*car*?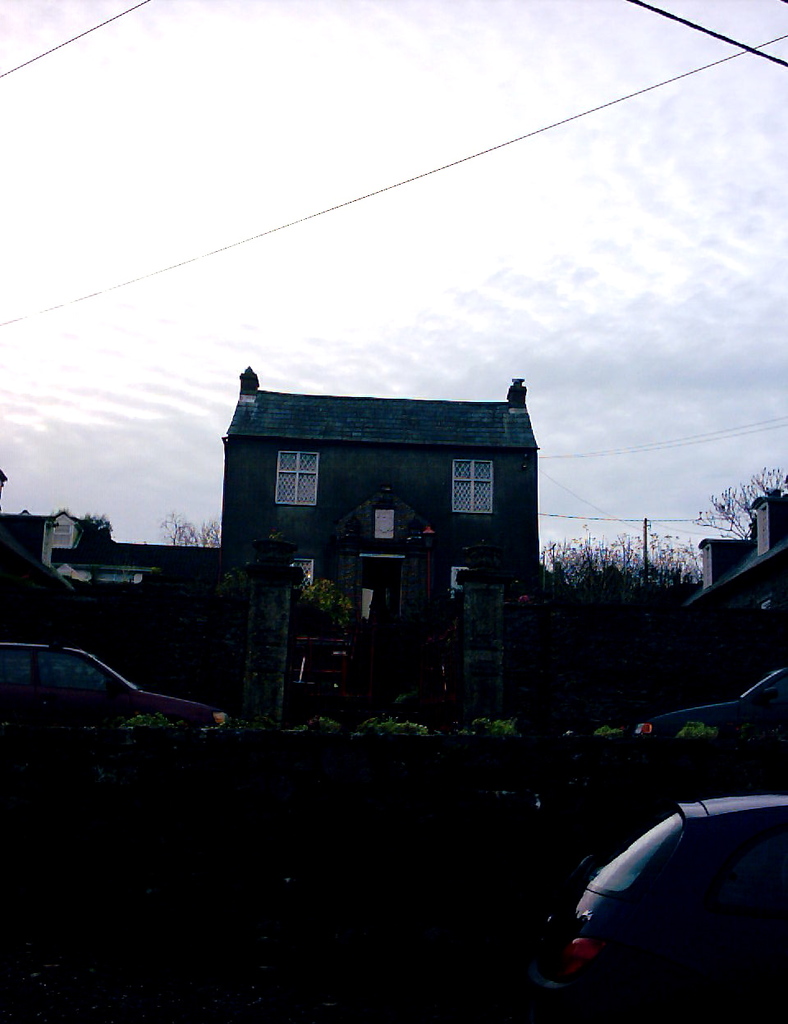
(0,624,220,734)
